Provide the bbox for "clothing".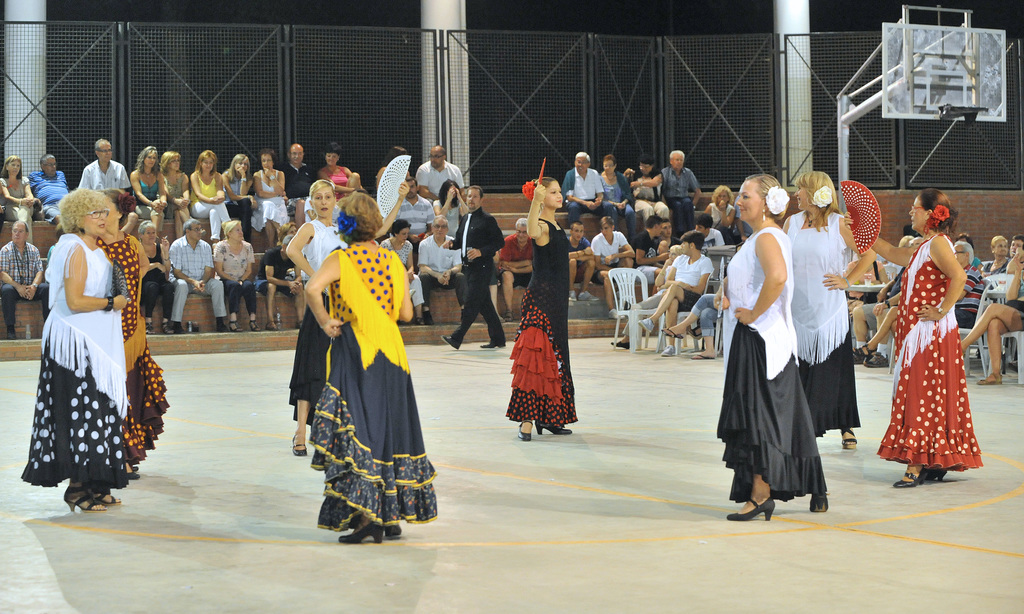
box=[131, 163, 168, 218].
